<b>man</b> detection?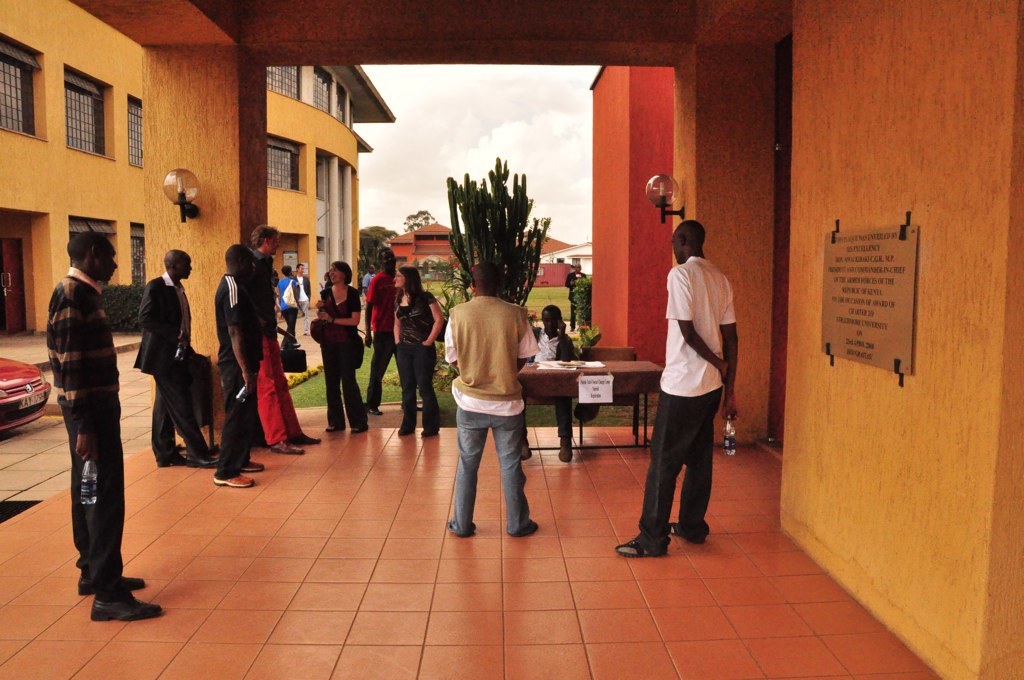
[131, 251, 221, 465]
